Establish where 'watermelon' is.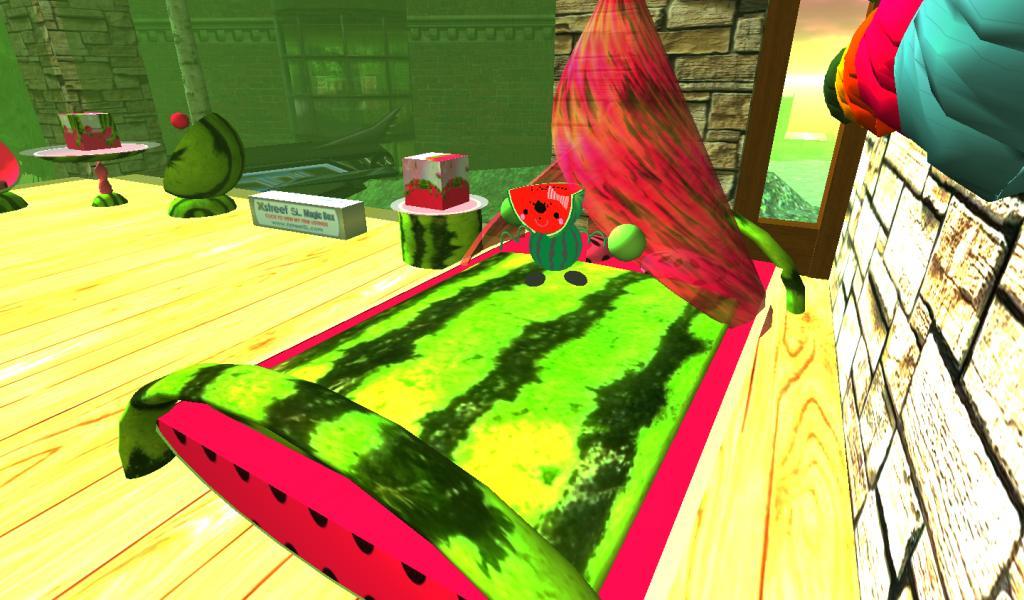
Established at bbox=[400, 211, 481, 268].
